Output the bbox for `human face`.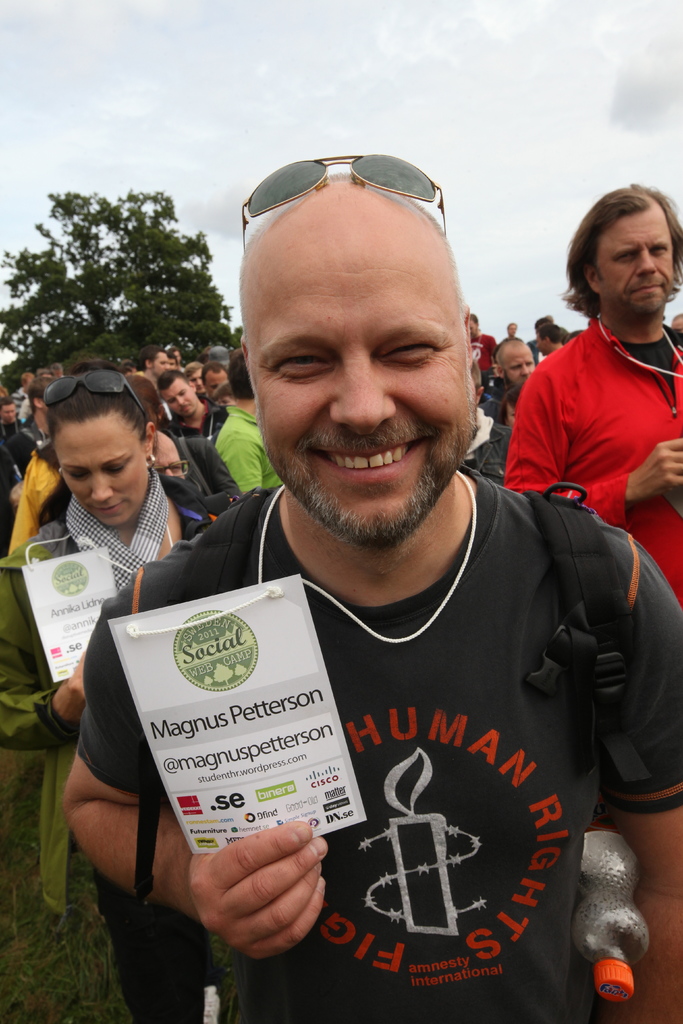
x1=249, y1=244, x2=475, y2=547.
